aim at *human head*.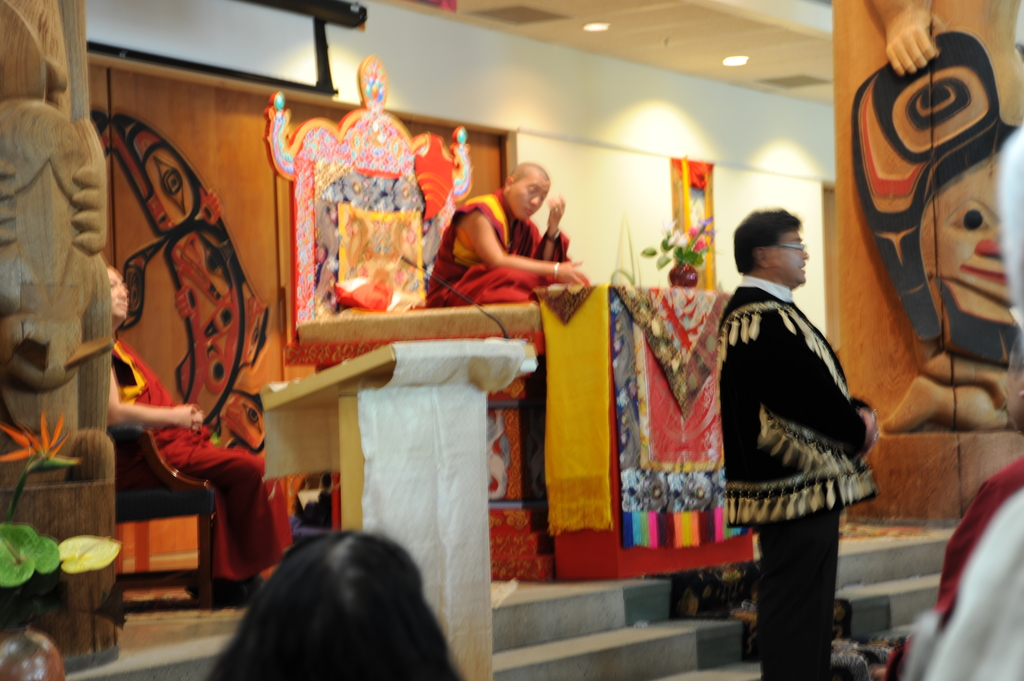
Aimed at bbox(238, 537, 465, 680).
